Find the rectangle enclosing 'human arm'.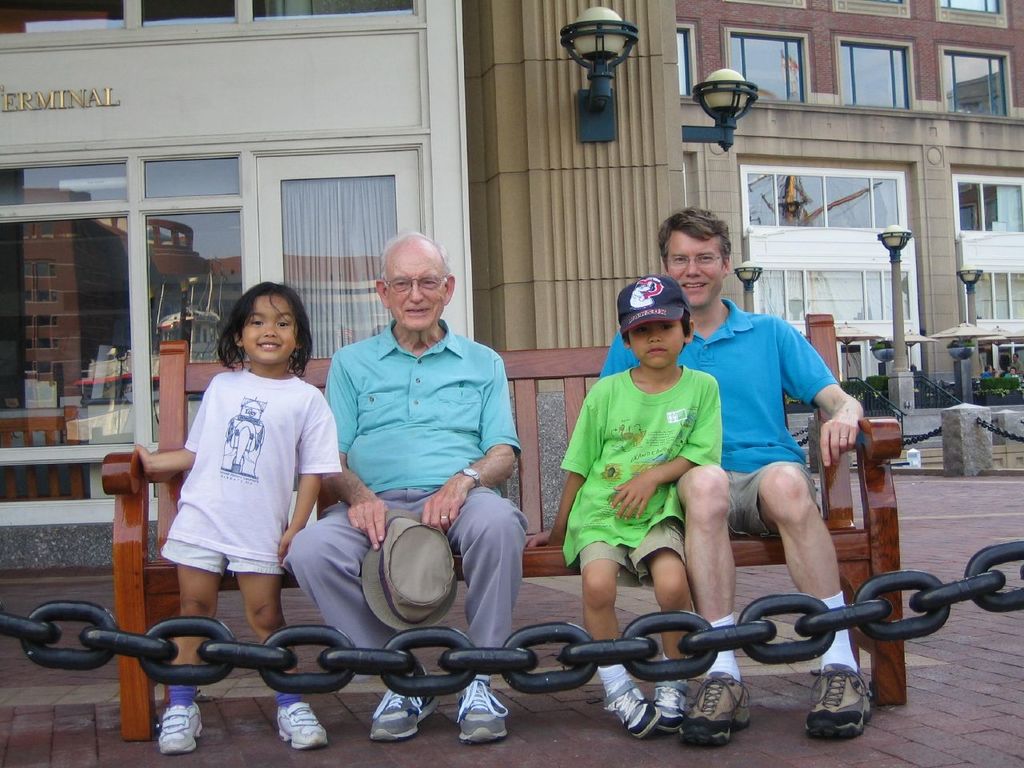
<bbox>103, 410, 209, 477</bbox>.
